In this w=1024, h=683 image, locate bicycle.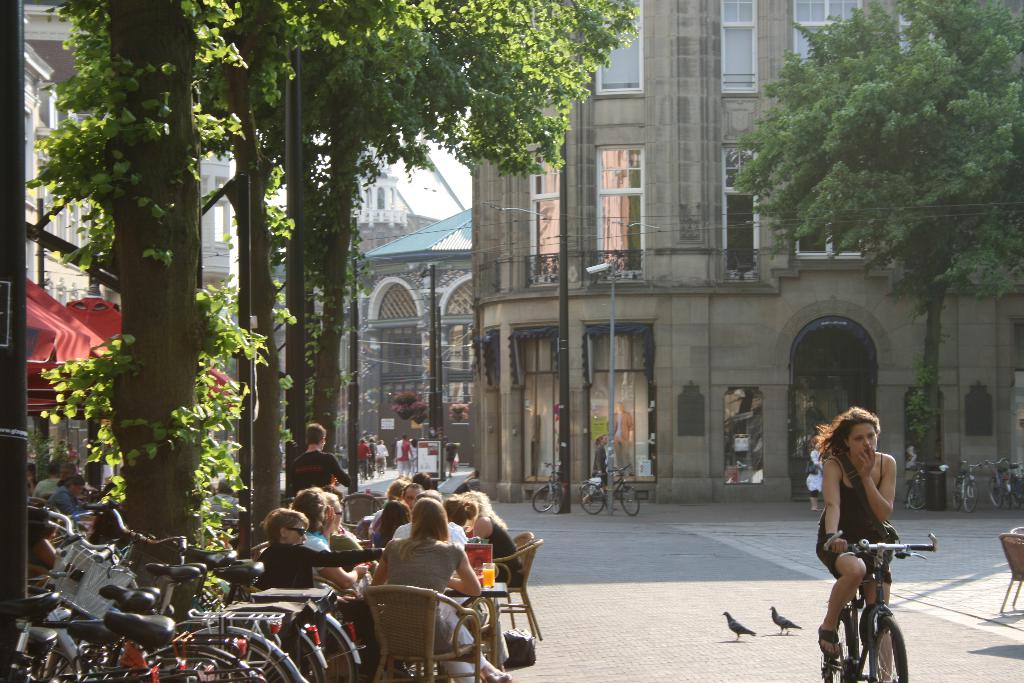
Bounding box: 579,470,653,519.
